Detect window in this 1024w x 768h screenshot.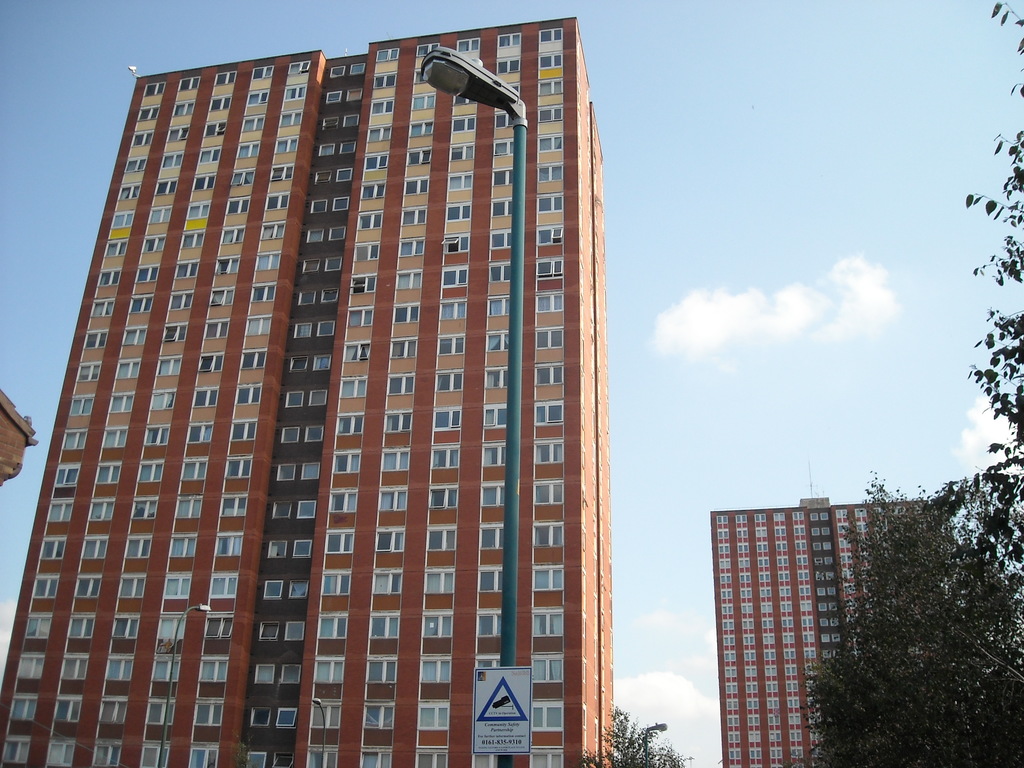
Detection: {"left": 103, "top": 240, "right": 128, "bottom": 257}.
